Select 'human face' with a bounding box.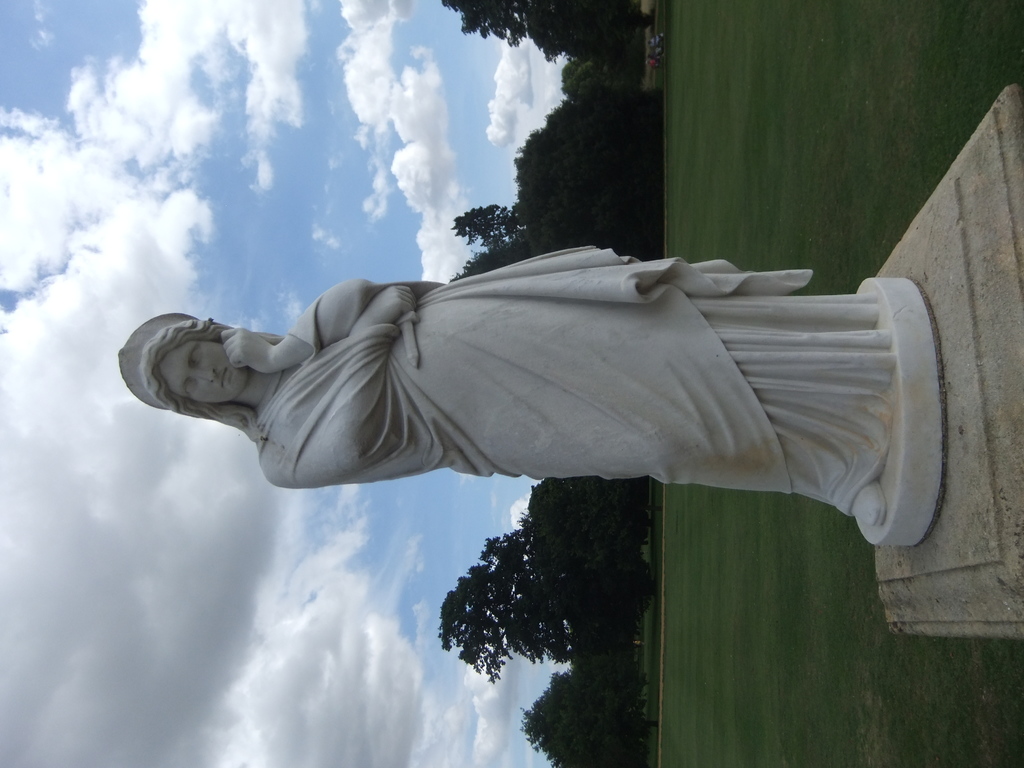
x1=157, y1=342, x2=248, y2=403.
